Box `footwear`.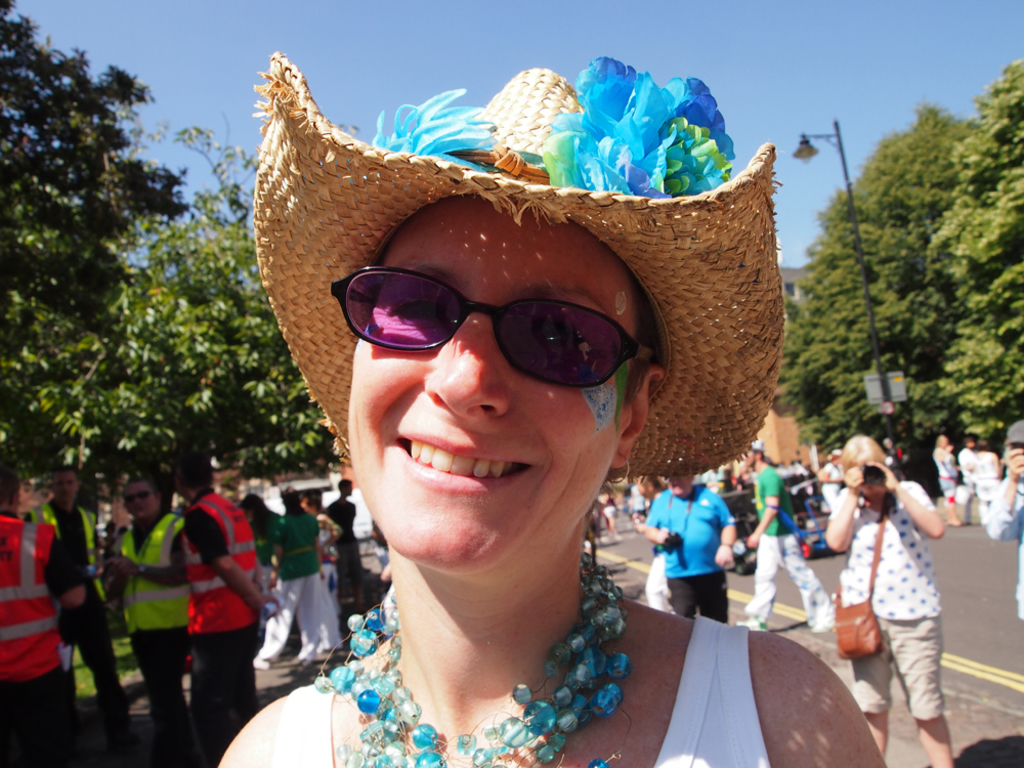
bbox=(738, 616, 759, 633).
